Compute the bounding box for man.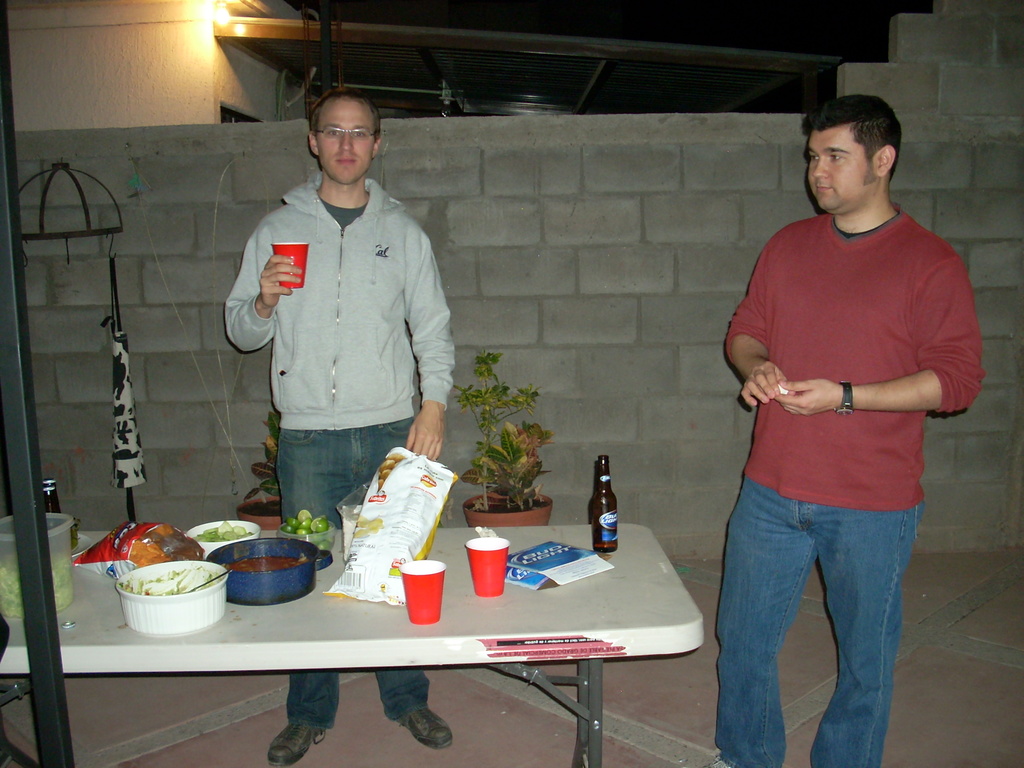
bbox(223, 88, 454, 767).
